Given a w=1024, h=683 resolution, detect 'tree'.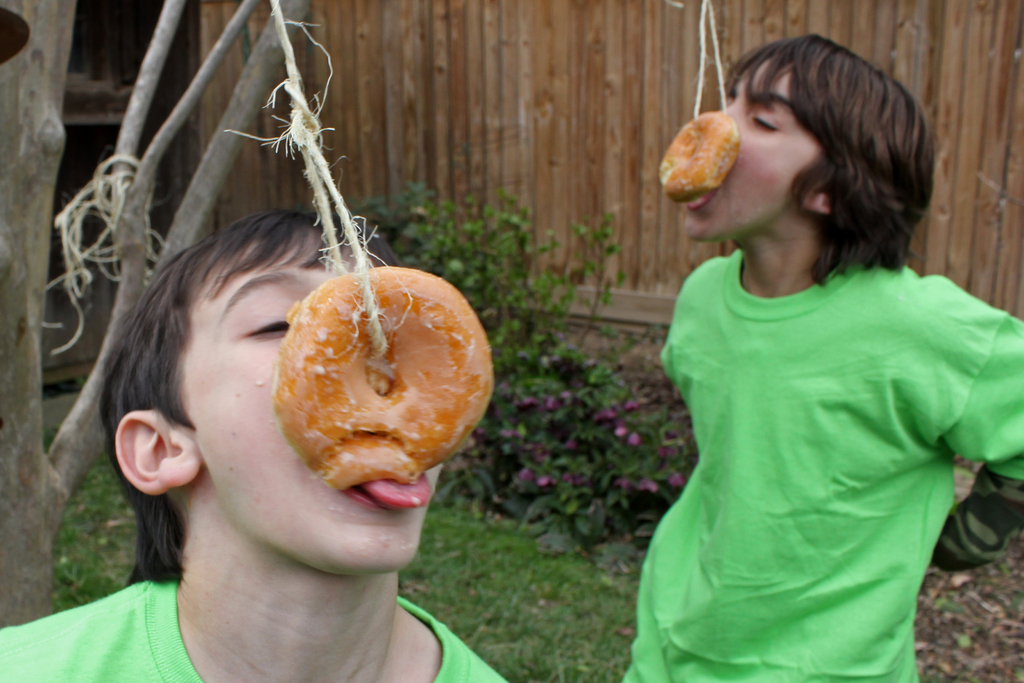
x1=0 y1=0 x2=312 y2=626.
